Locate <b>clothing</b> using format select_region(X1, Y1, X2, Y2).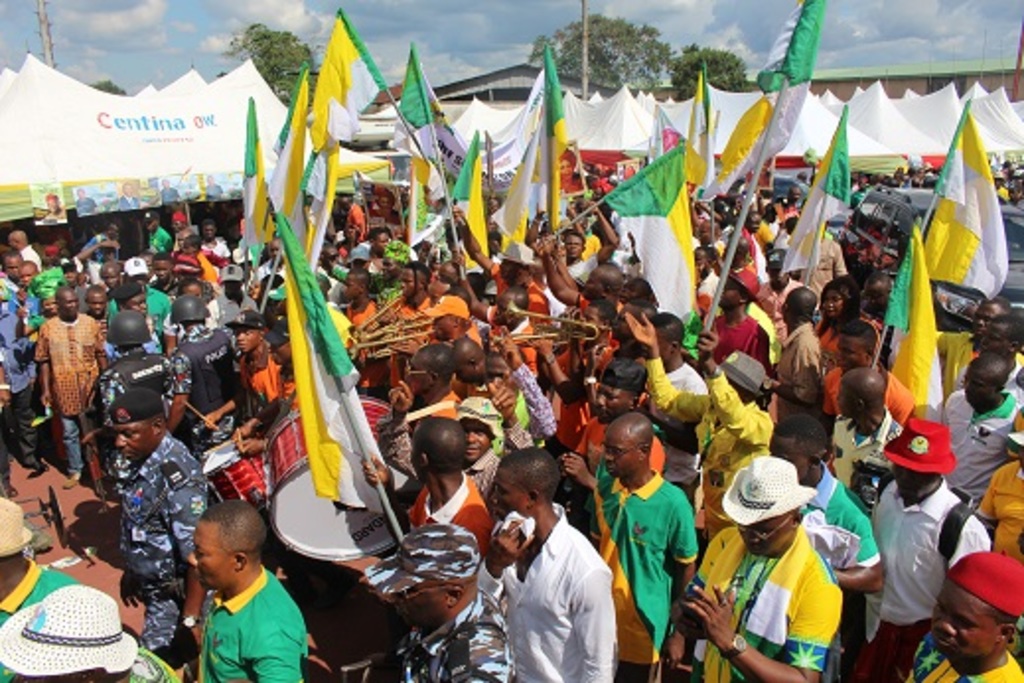
select_region(740, 294, 779, 377).
